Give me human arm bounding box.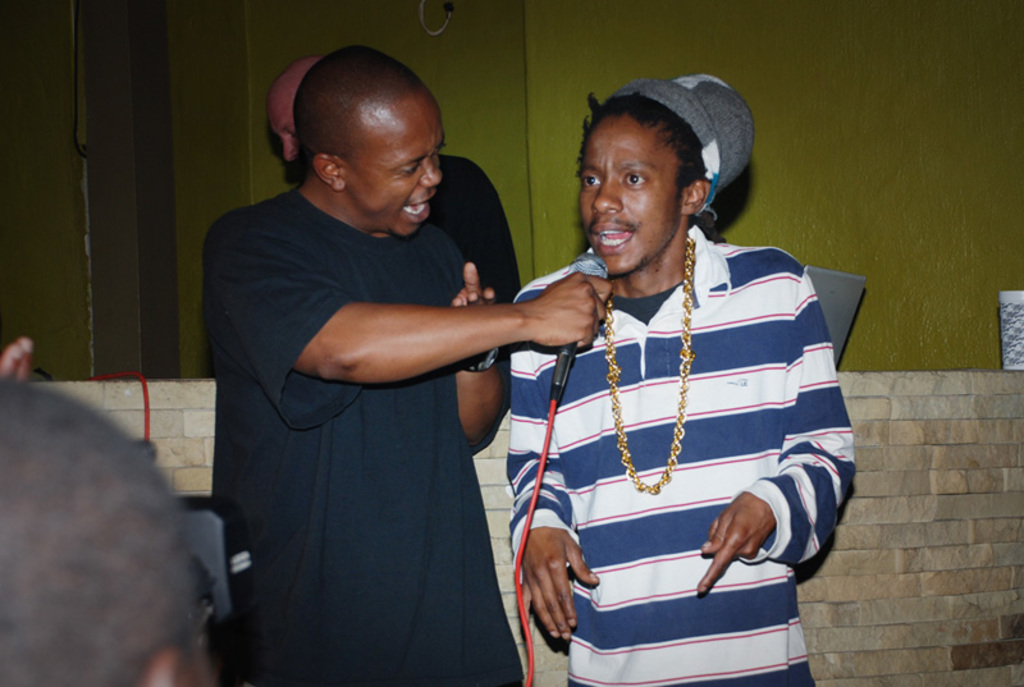
[left=0, top=338, right=33, bottom=380].
